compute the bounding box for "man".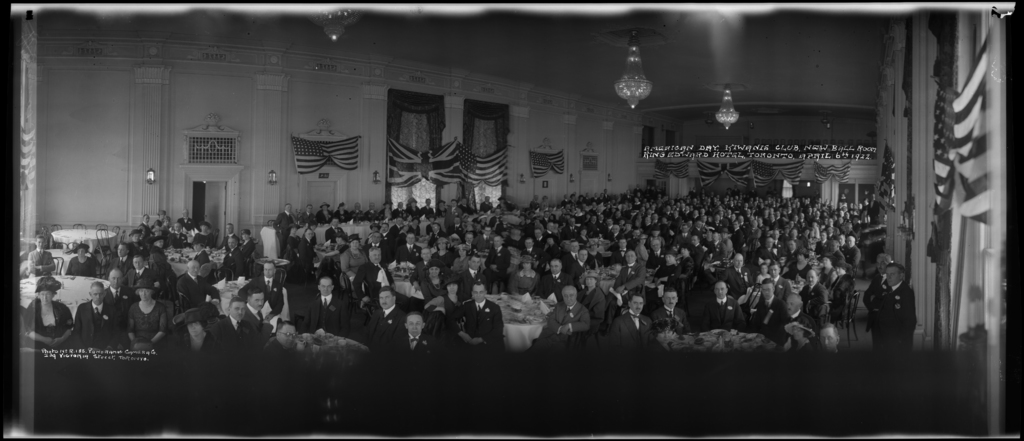
(360, 230, 388, 258).
